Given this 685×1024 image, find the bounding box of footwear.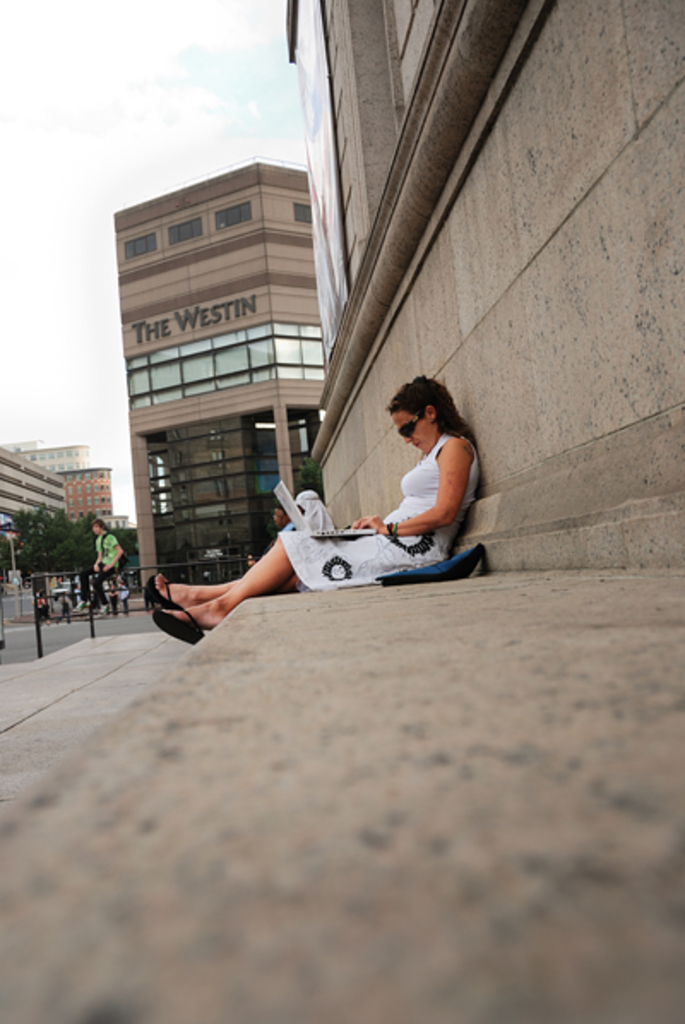
<bbox>156, 610, 202, 640</bbox>.
